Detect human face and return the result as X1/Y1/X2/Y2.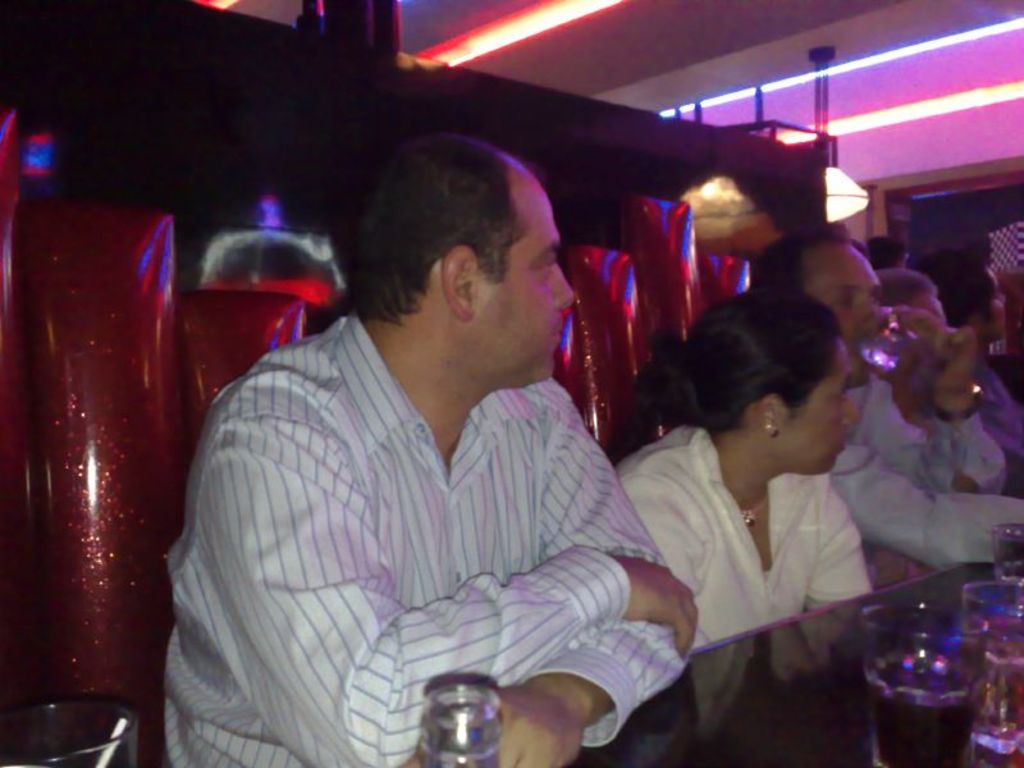
972/268/1004/338.
